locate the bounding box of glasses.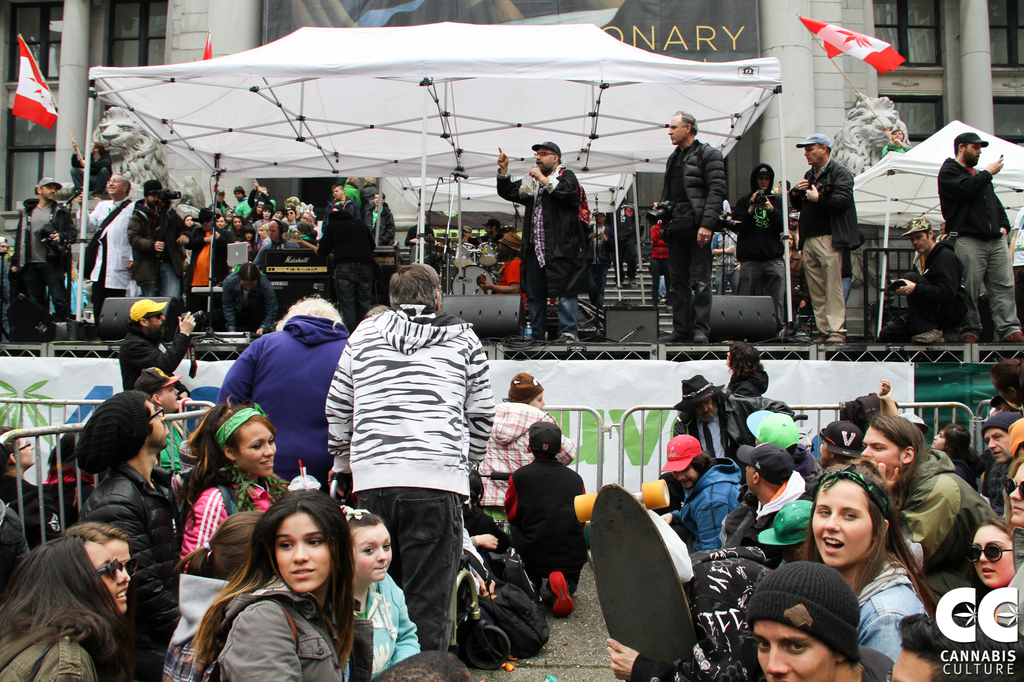
Bounding box: <bbox>147, 400, 166, 424</bbox>.
